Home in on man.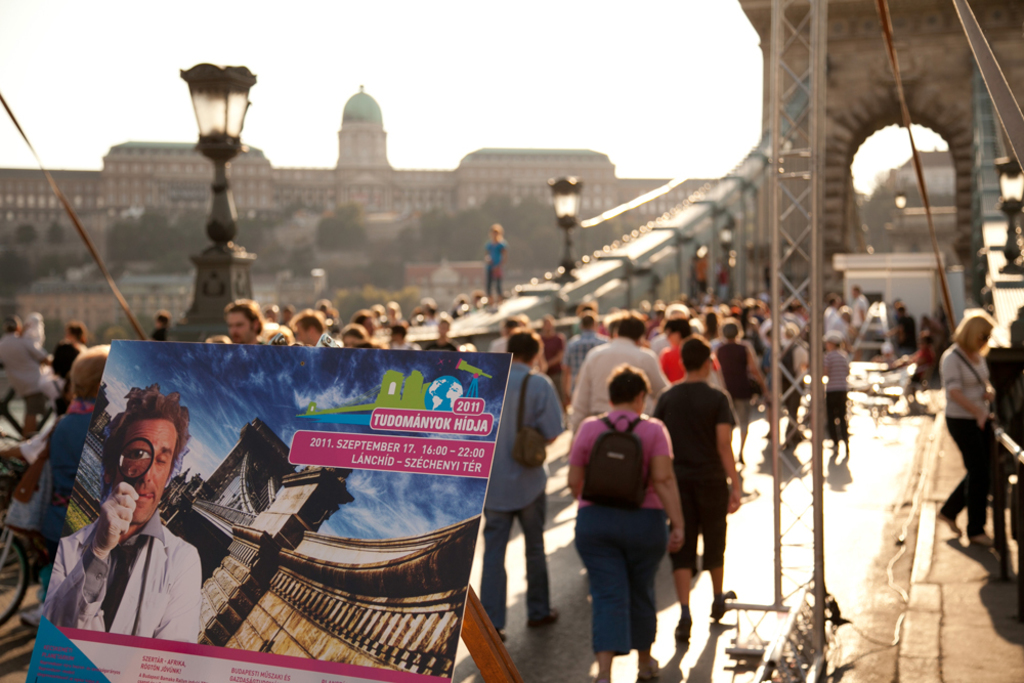
Homed in at 295, 313, 340, 344.
